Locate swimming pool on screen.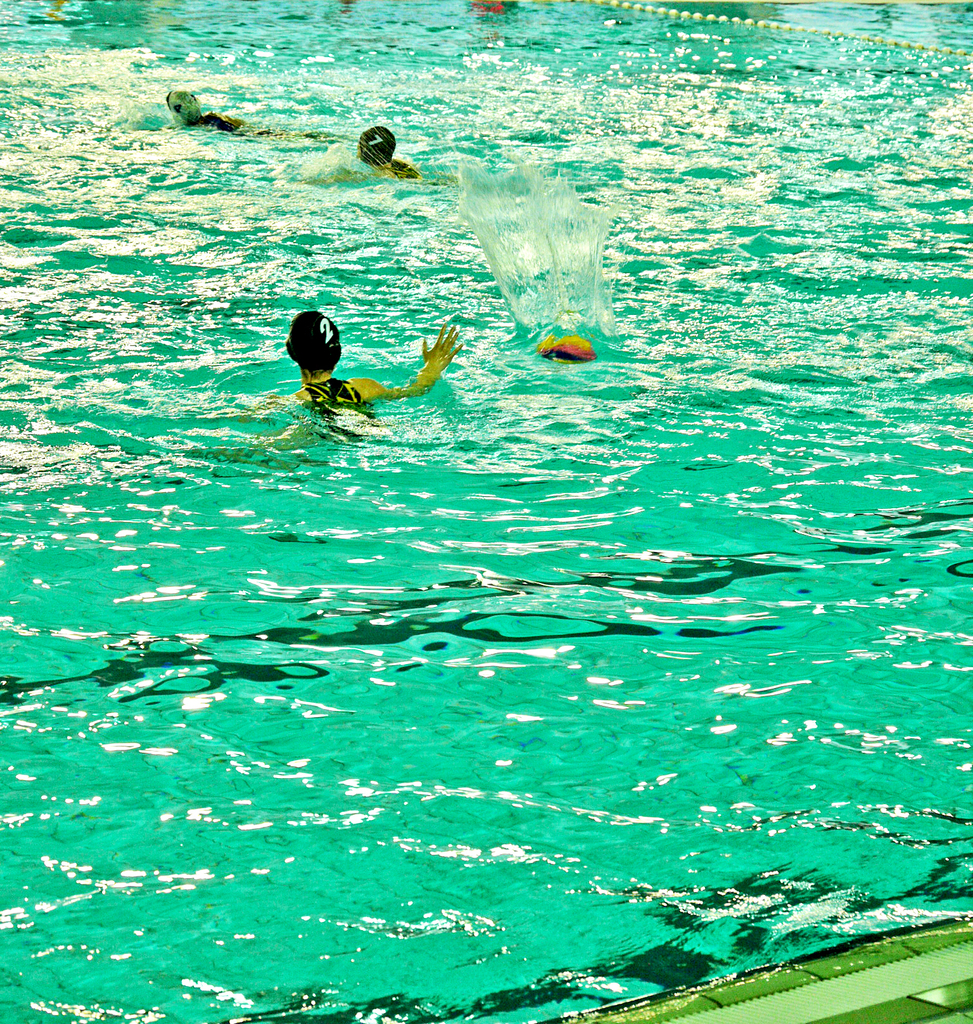
On screen at [0,0,972,1021].
